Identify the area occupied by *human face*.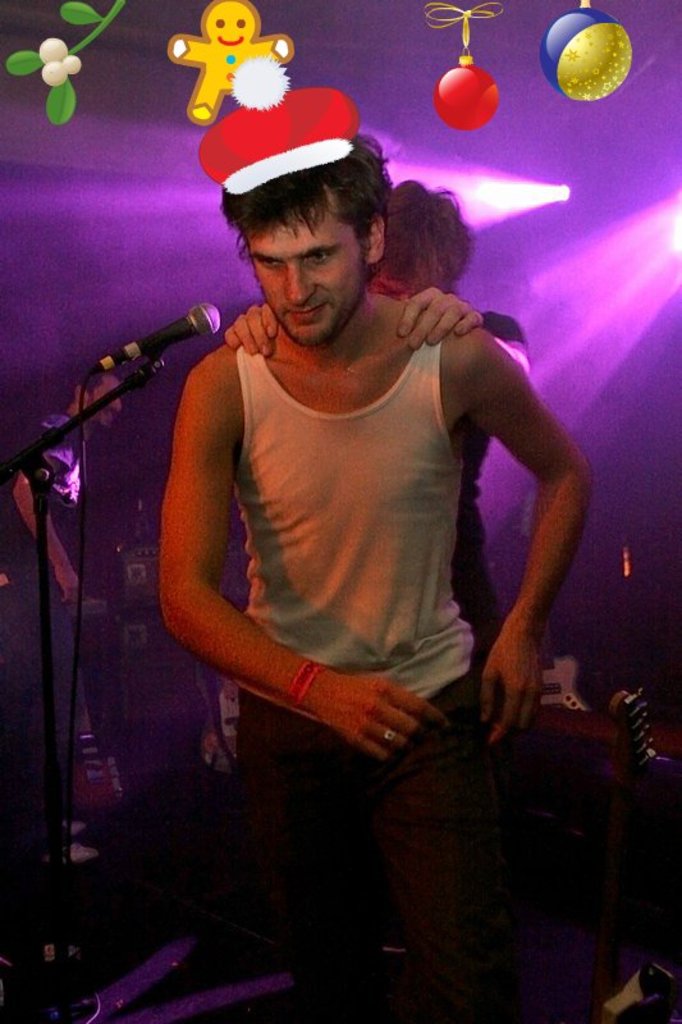
Area: BBox(241, 186, 371, 347).
